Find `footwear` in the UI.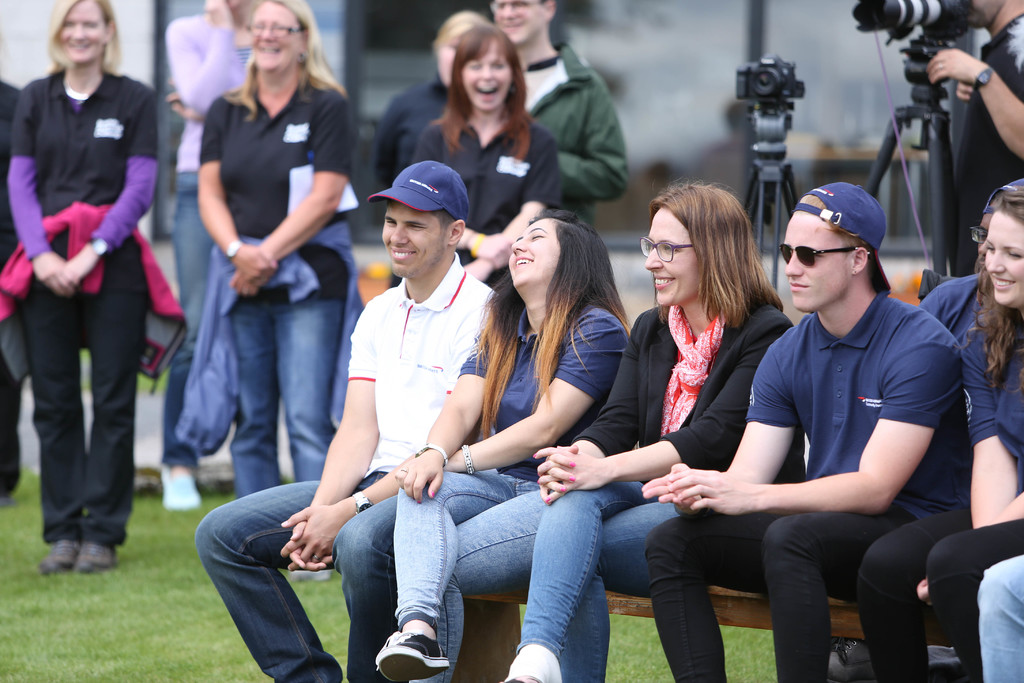
UI element at bbox=[826, 642, 878, 682].
